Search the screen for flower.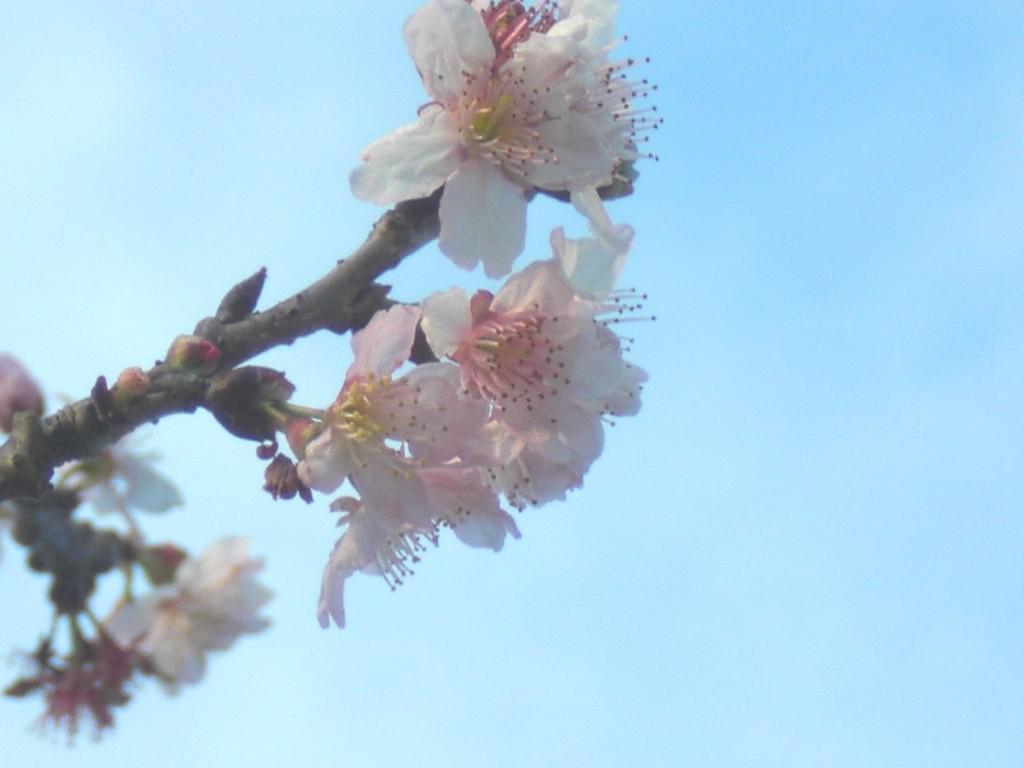
Found at pyautogui.locateOnScreen(59, 428, 181, 513).
